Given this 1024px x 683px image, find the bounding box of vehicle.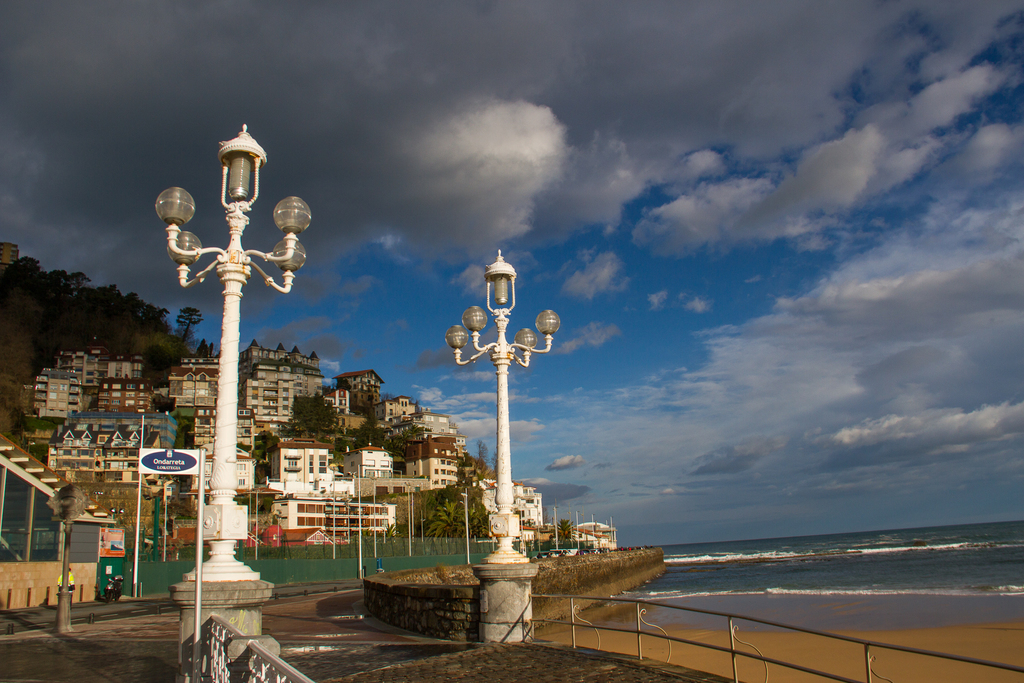
bbox=(57, 574, 74, 607).
